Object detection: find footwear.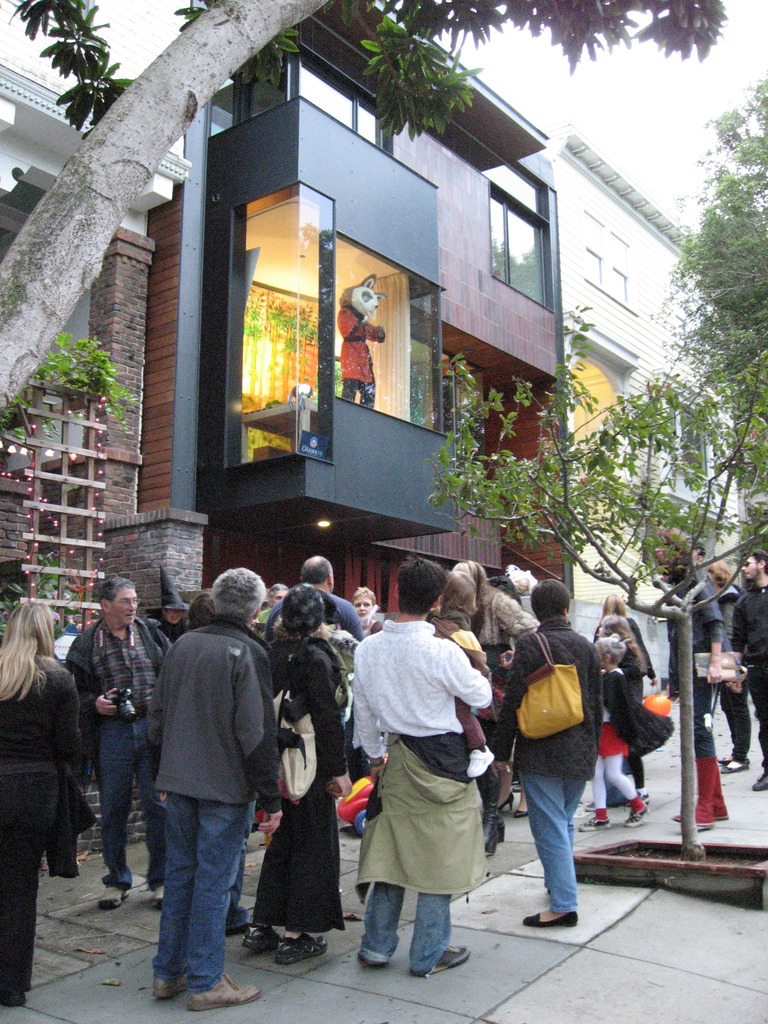
[354, 952, 389, 968].
